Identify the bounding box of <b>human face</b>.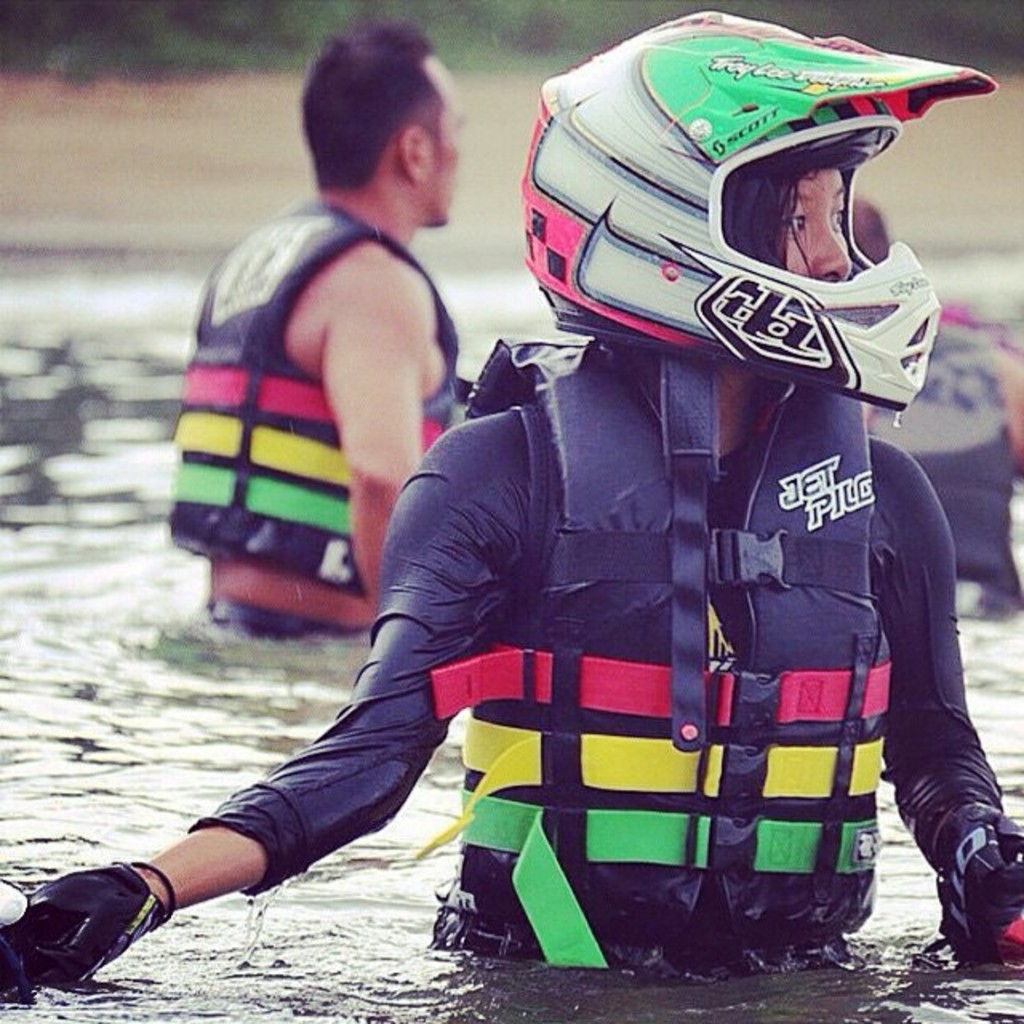
box=[765, 170, 856, 282].
